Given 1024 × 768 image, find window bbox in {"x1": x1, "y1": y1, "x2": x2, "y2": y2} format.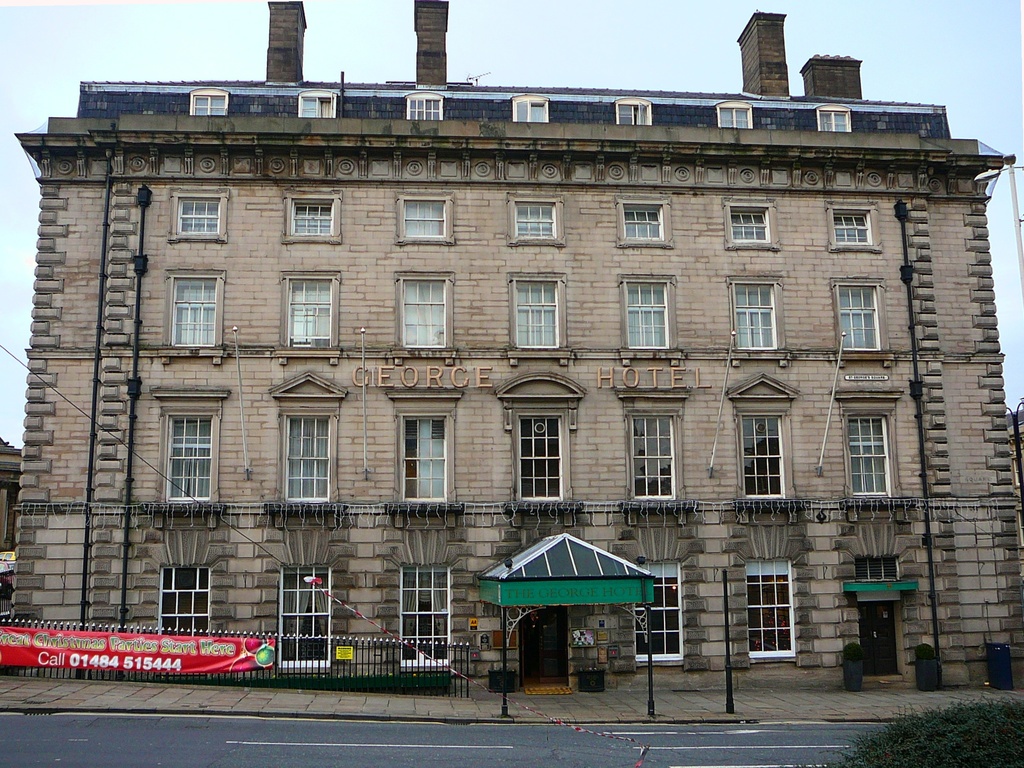
{"x1": 295, "y1": 89, "x2": 333, "y2": 121}.
